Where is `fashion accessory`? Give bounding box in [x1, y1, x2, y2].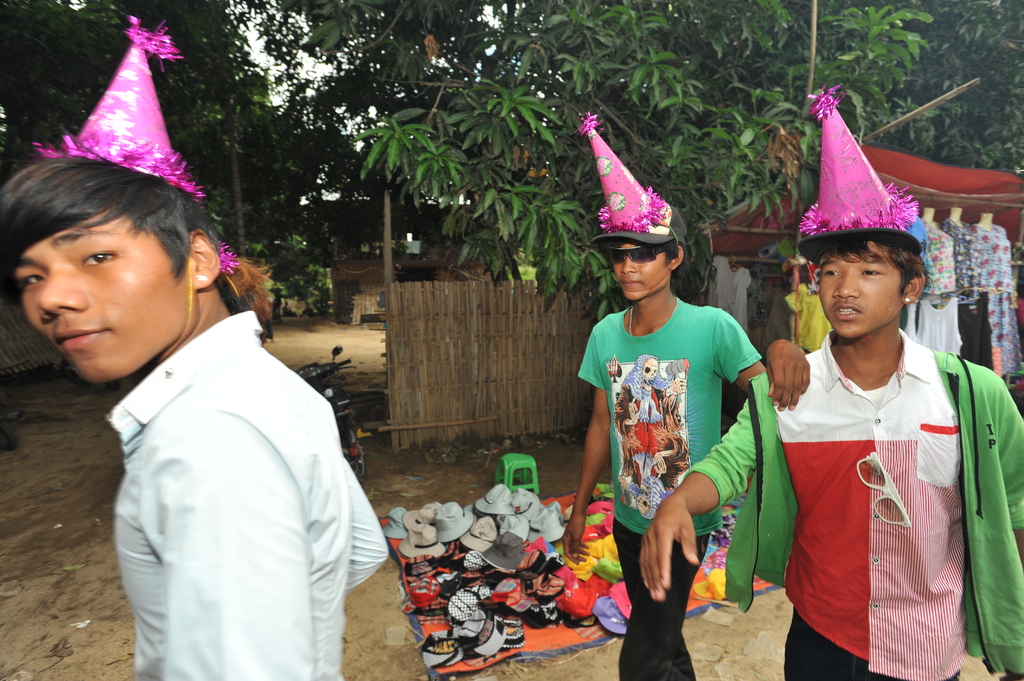
[855, 449, 914, 531].
